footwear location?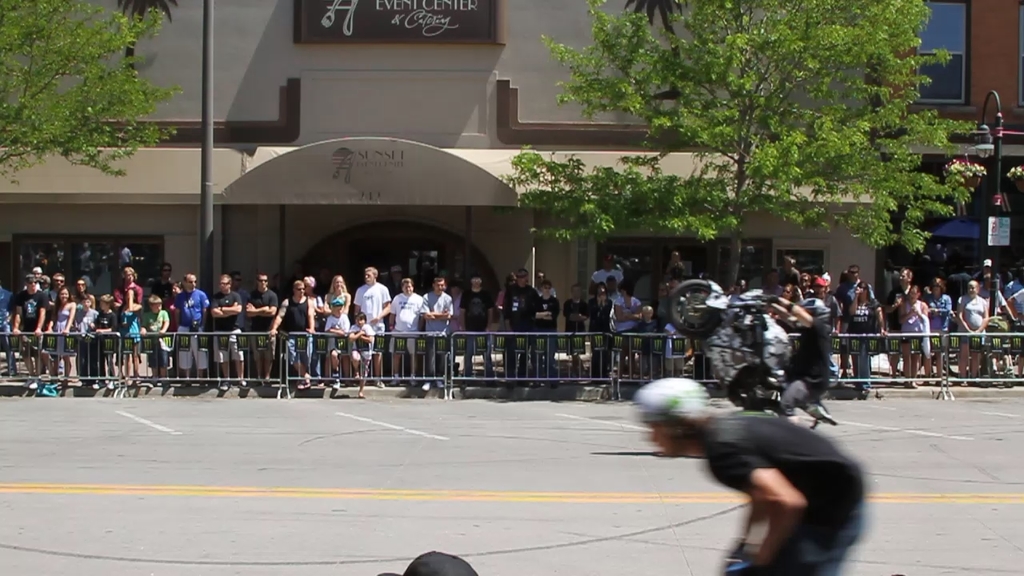
<box>294,378,316,392</box>
